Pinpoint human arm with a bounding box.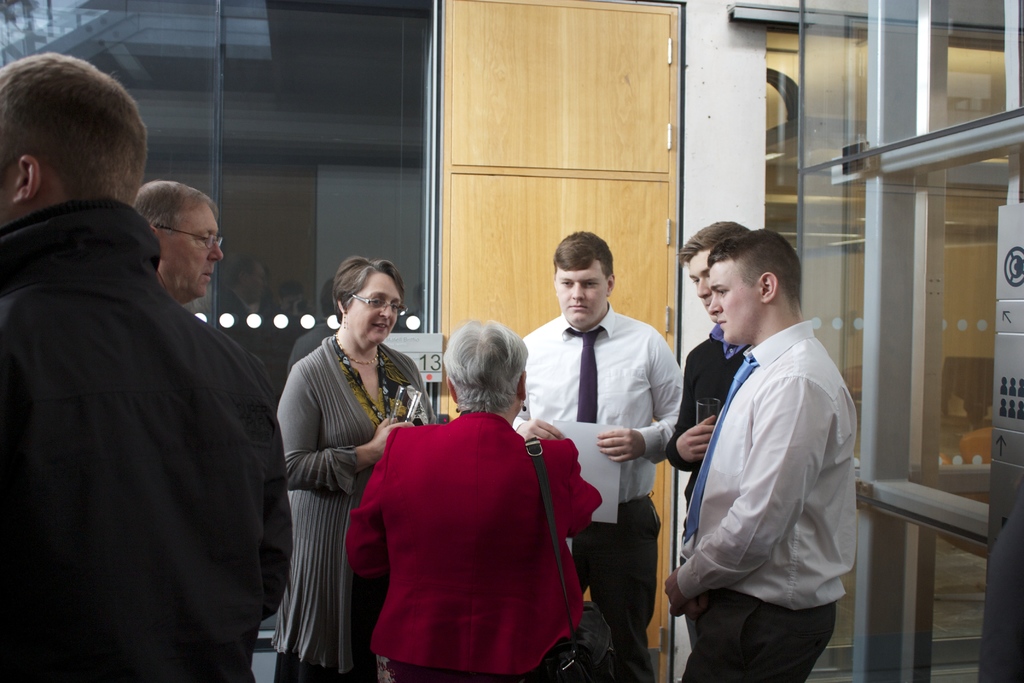
(691, 381, 836, 616).
